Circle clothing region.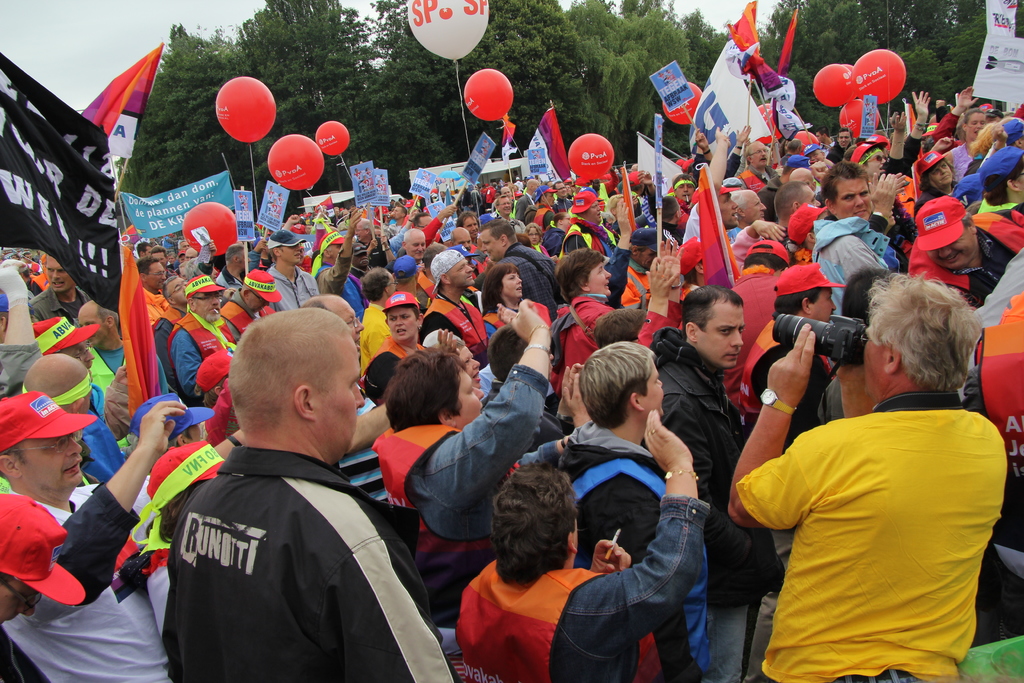
Region: <region>741, 422, 1002, 682</region>.
